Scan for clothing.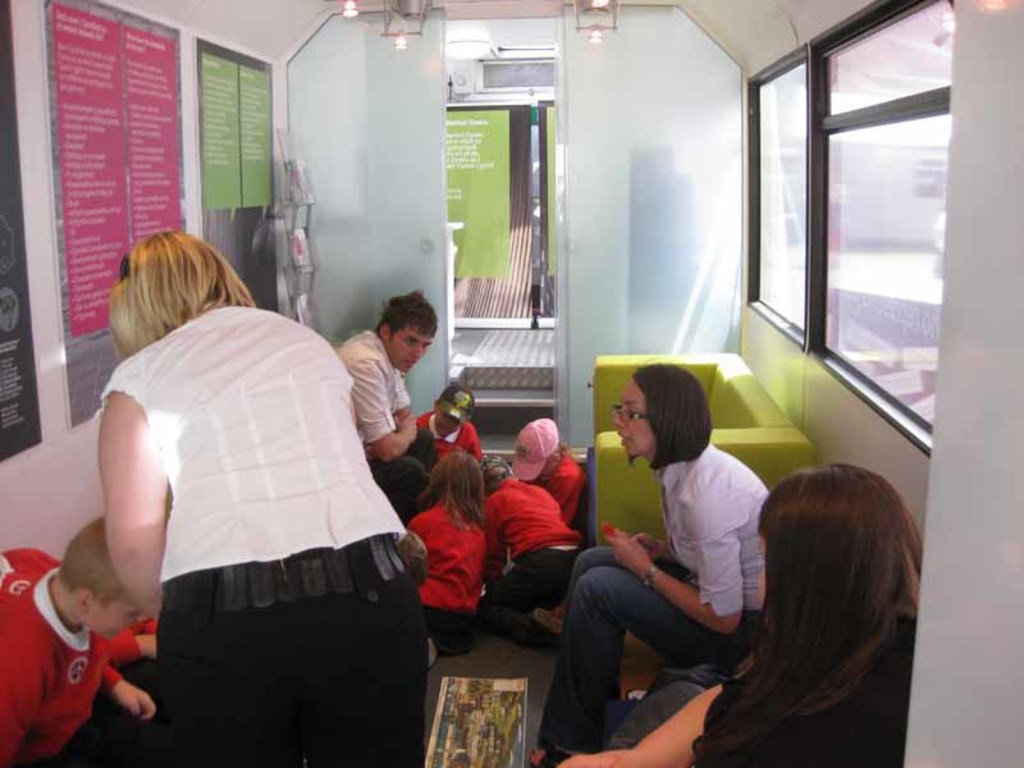
Scan result: box(419, 402, 483, 468).
